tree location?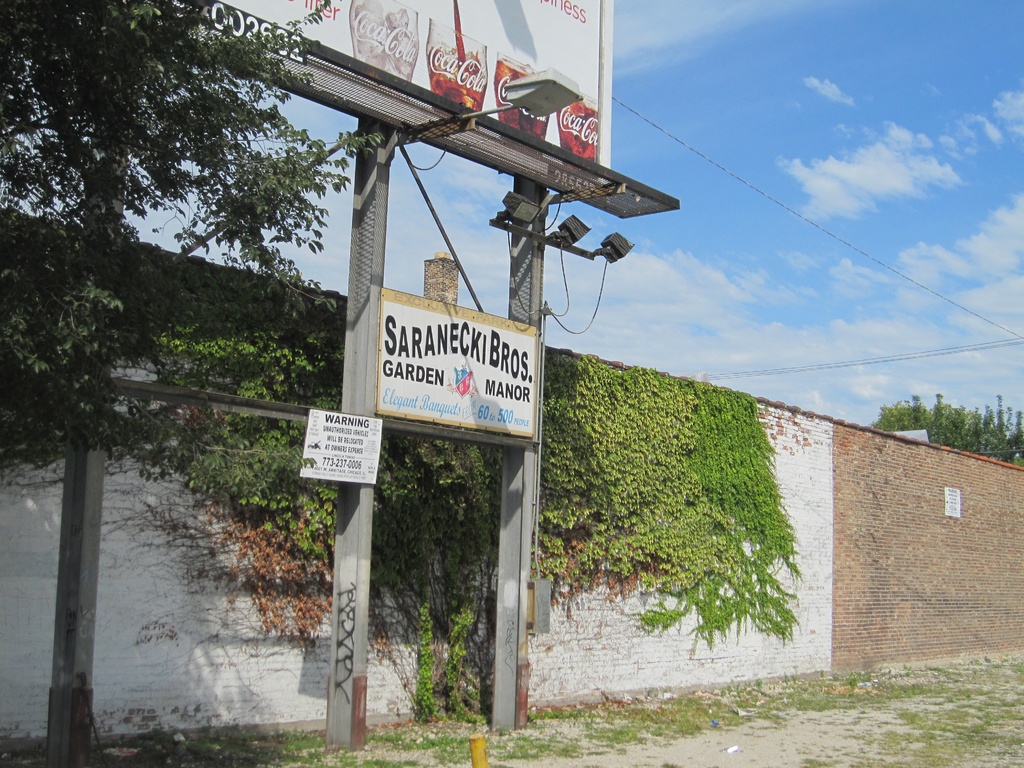
box=[874, 393, 1023, 465]
